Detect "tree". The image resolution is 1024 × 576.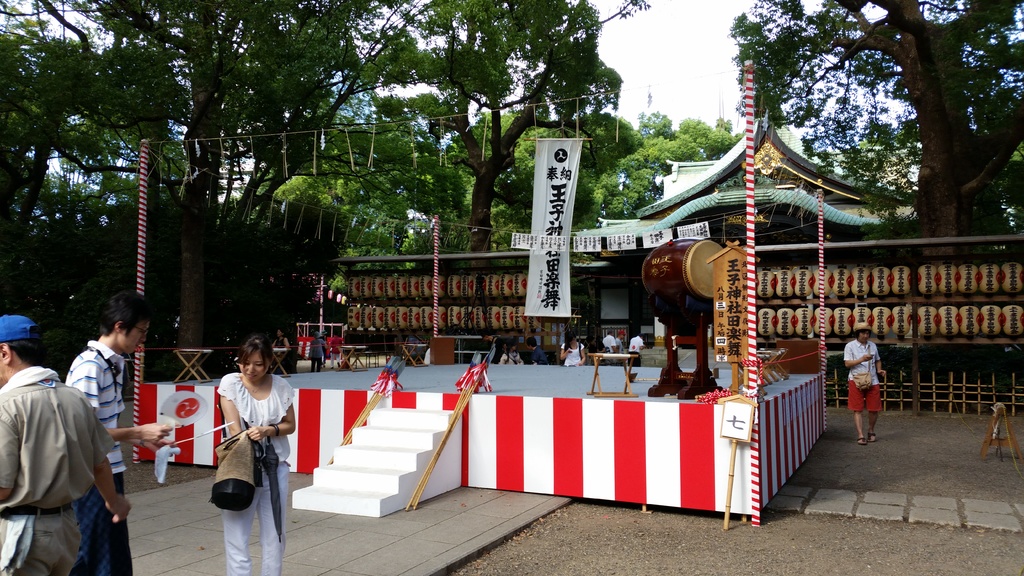
box=[274, 110, 483, 253].
